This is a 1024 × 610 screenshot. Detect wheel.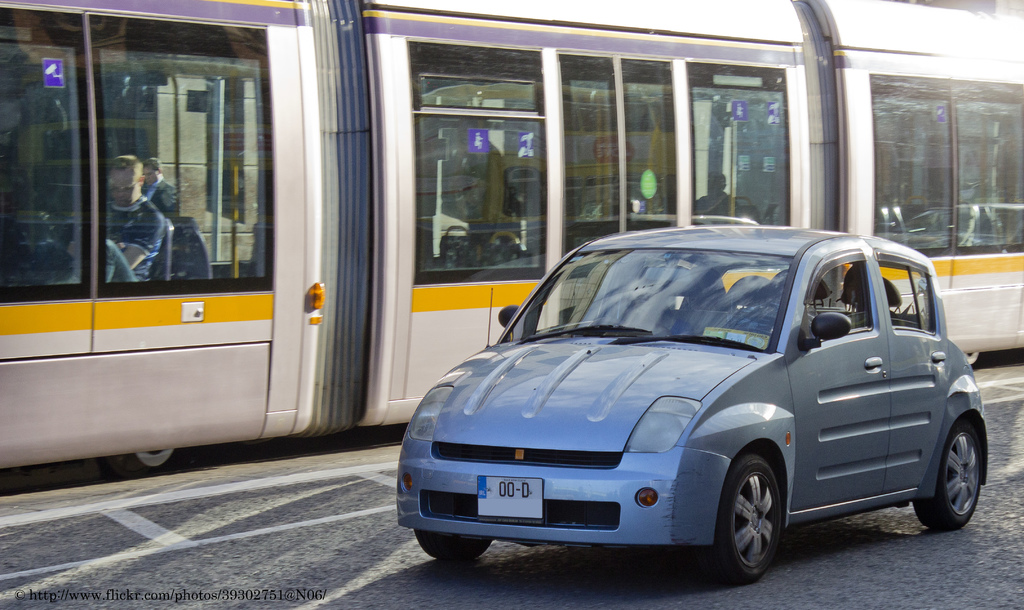
x1=588, y1=314, x2=621, y2=326.
